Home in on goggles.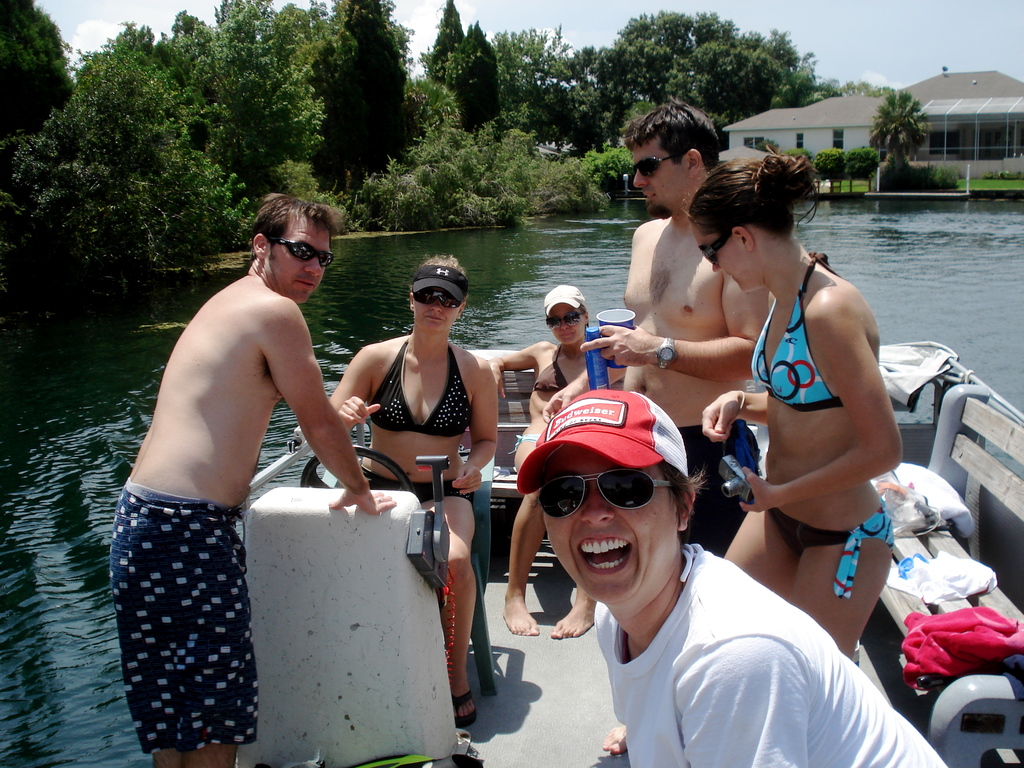
Homed in at box(627, 153, 678, 184).
